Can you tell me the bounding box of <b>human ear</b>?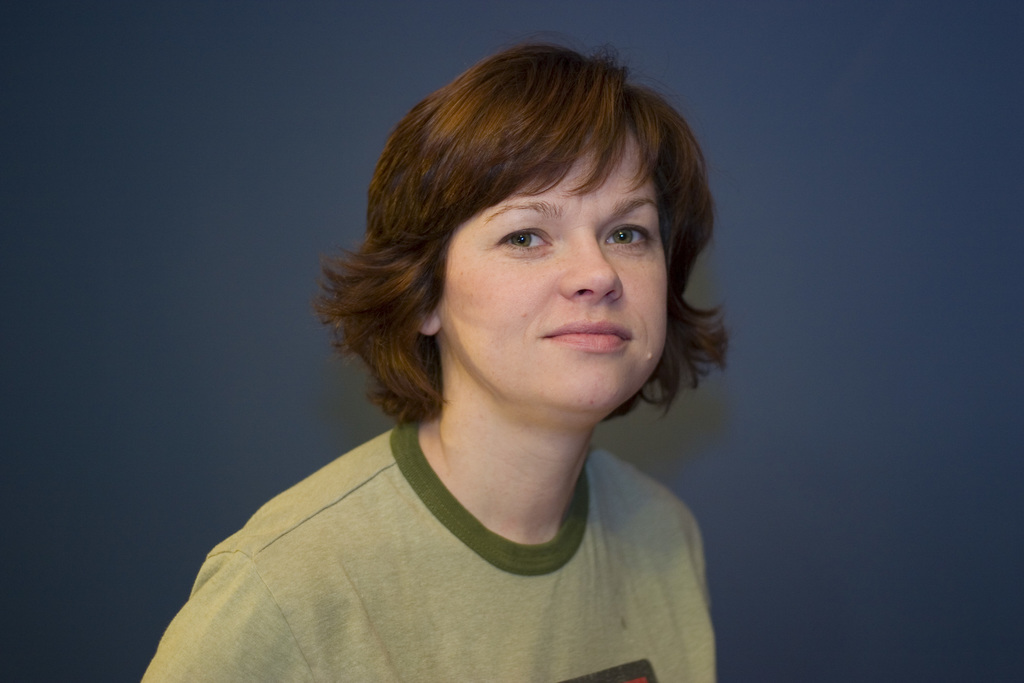
bbox=(418, 313, 444, 335).
